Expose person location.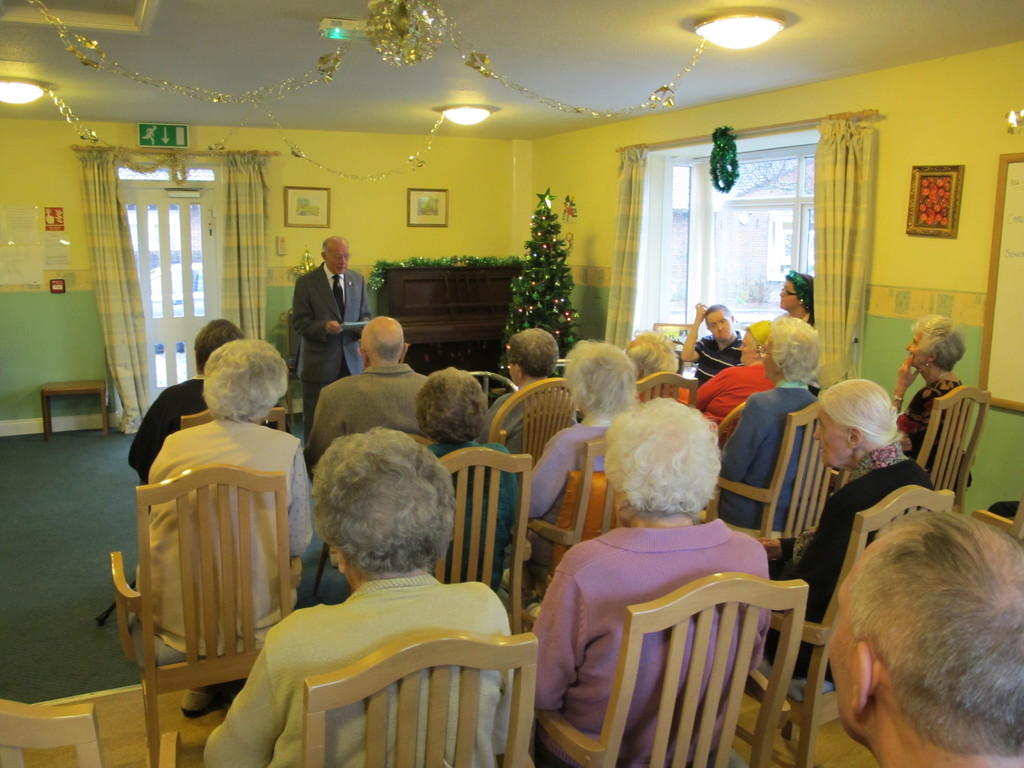
Exposed at (left=223, top=426, right=504, bottom=760).
